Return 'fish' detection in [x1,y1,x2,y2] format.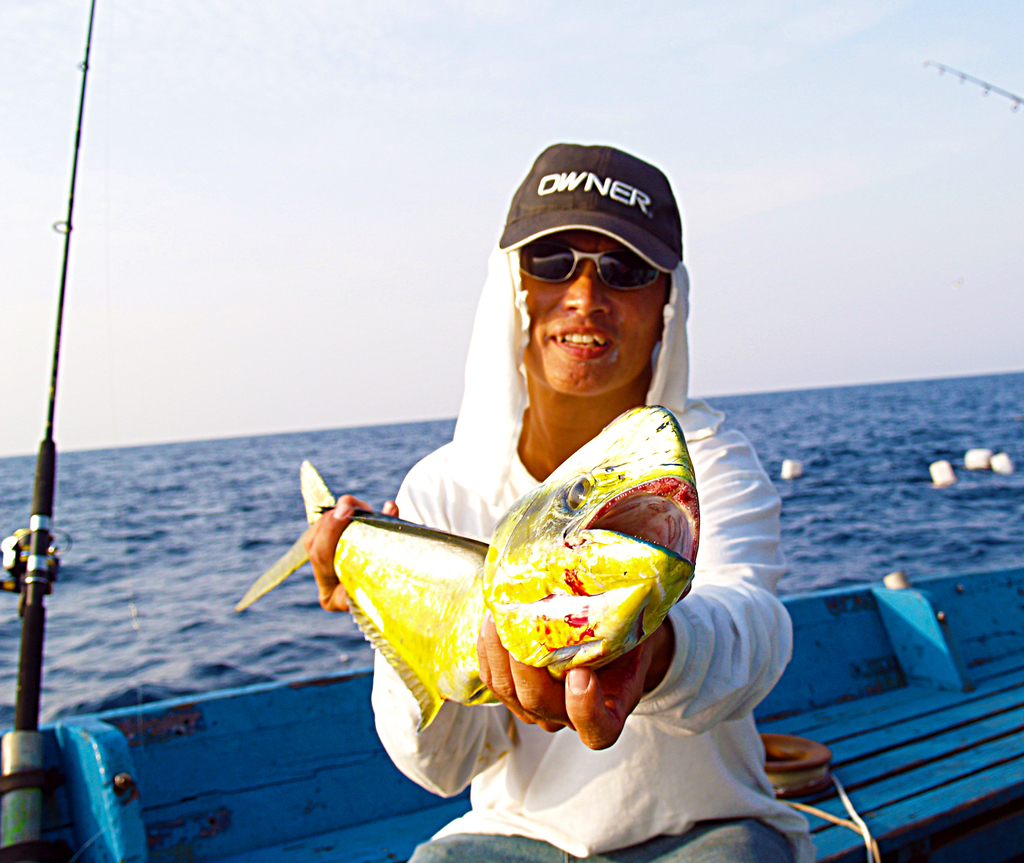
[297,457,717,769].
